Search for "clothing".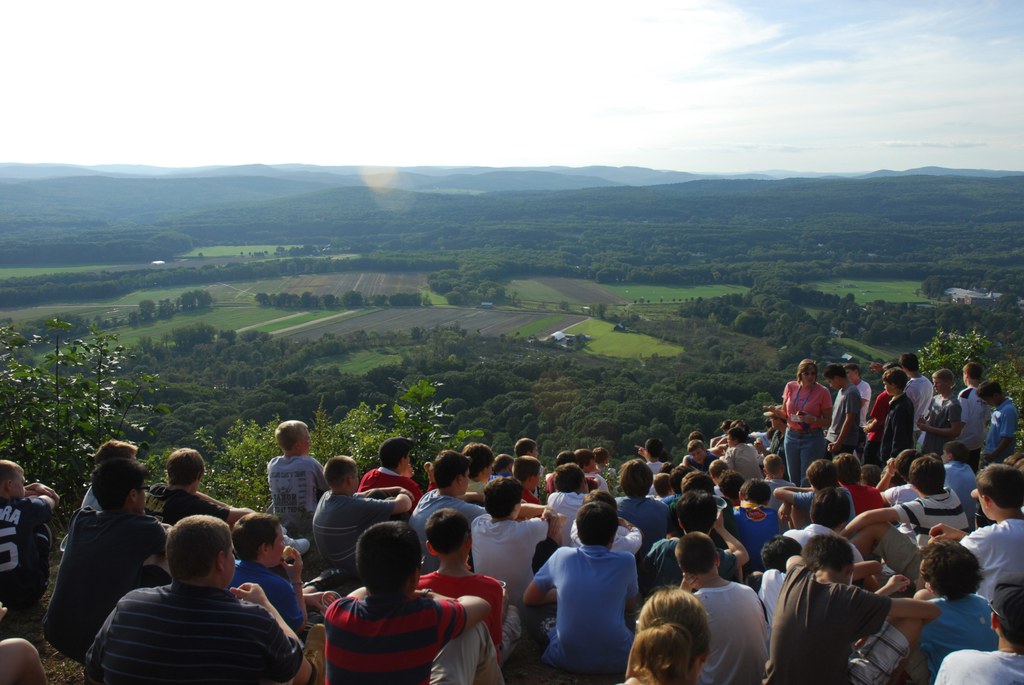
Found at left=774, top=378, right=835, bottom=486.
